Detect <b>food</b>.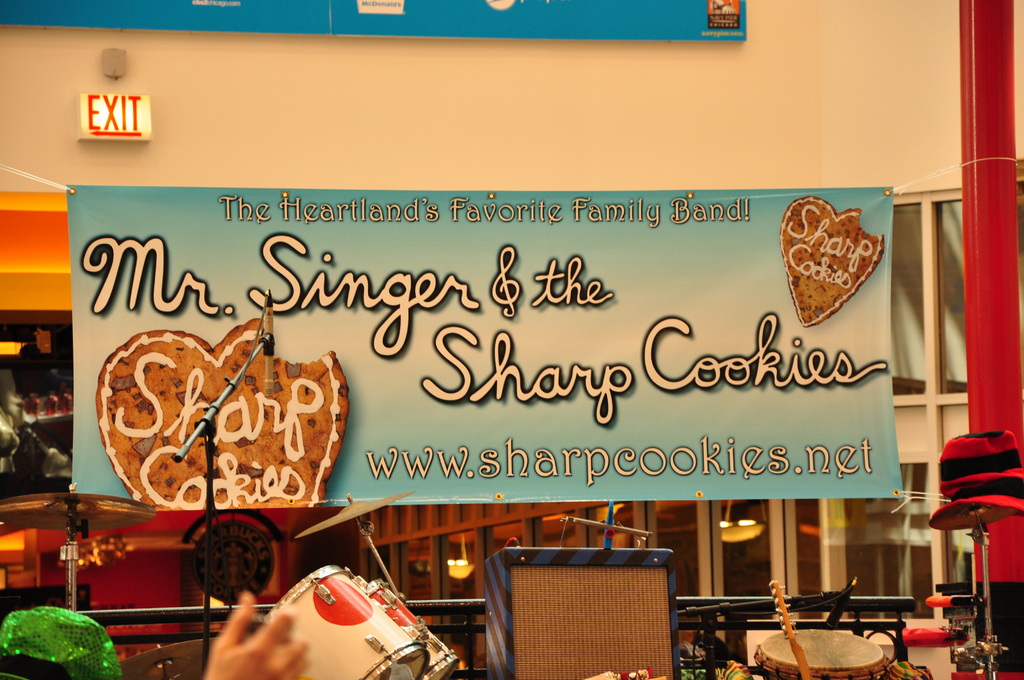
Detected at l=196, t=508, r=284, b=592.
